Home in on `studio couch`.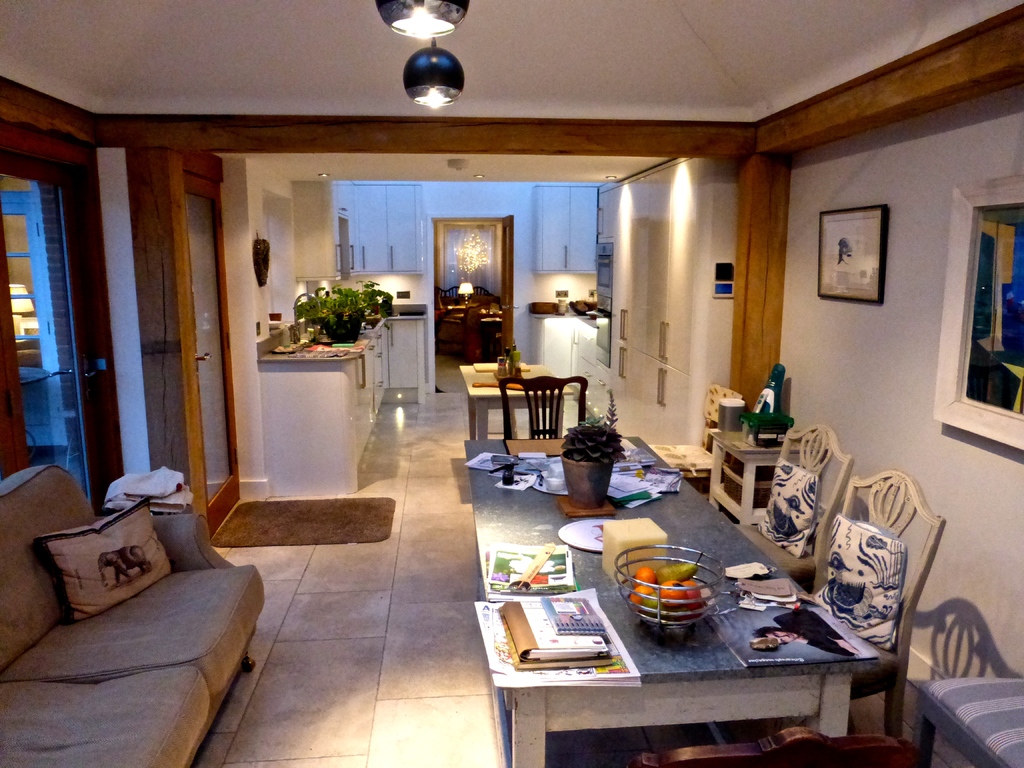
Homed in at (x1=0, y1=456, x2=264, y2=767).
